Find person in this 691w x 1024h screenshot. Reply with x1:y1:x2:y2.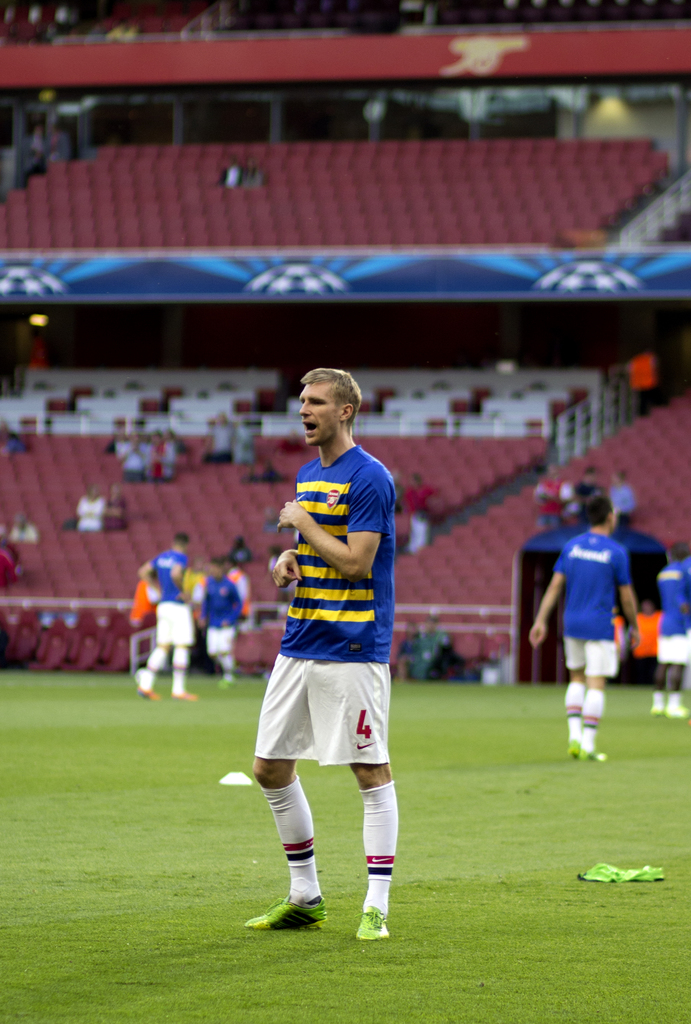
209:559:242:690.
